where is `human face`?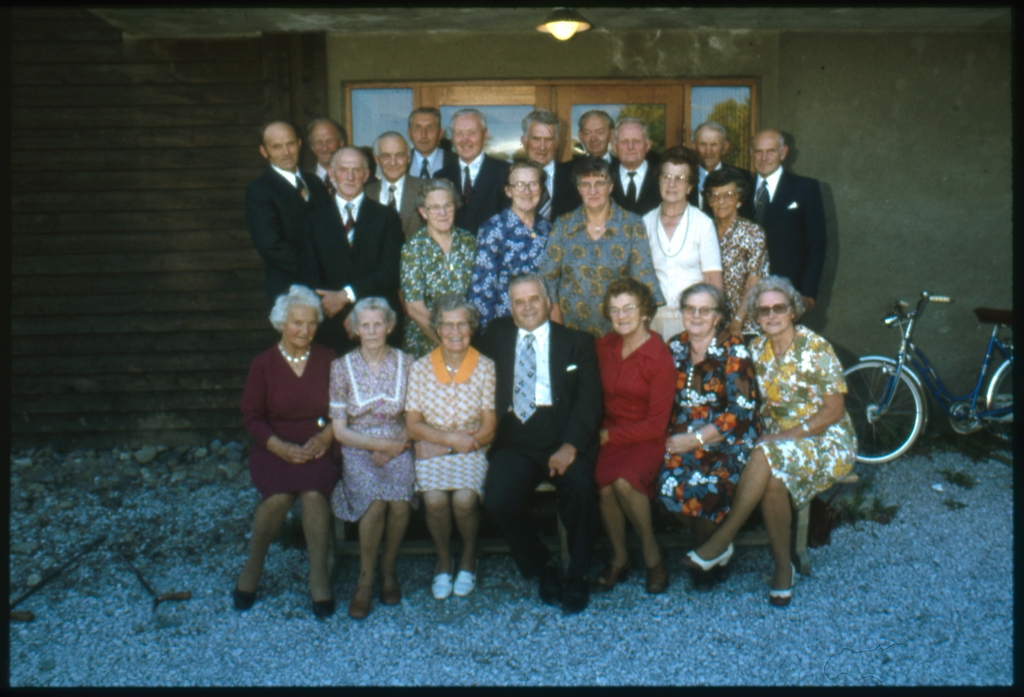
<bbox>334, 150, 367, 197</bbox>.
